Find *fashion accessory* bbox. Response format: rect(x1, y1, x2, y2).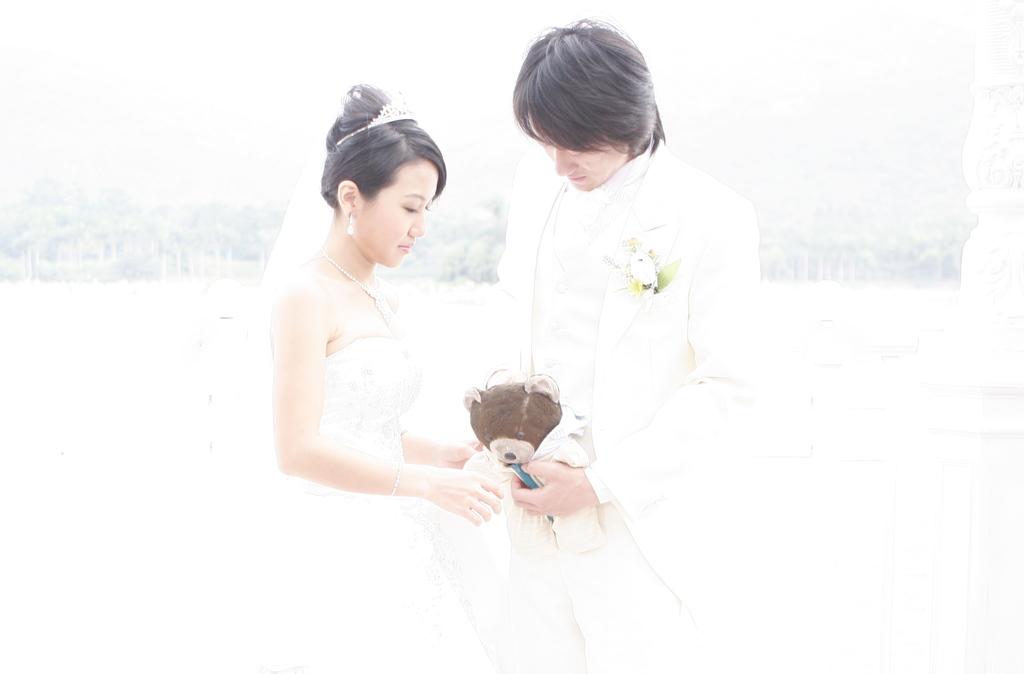
rect(332, 92, 417, 145).
